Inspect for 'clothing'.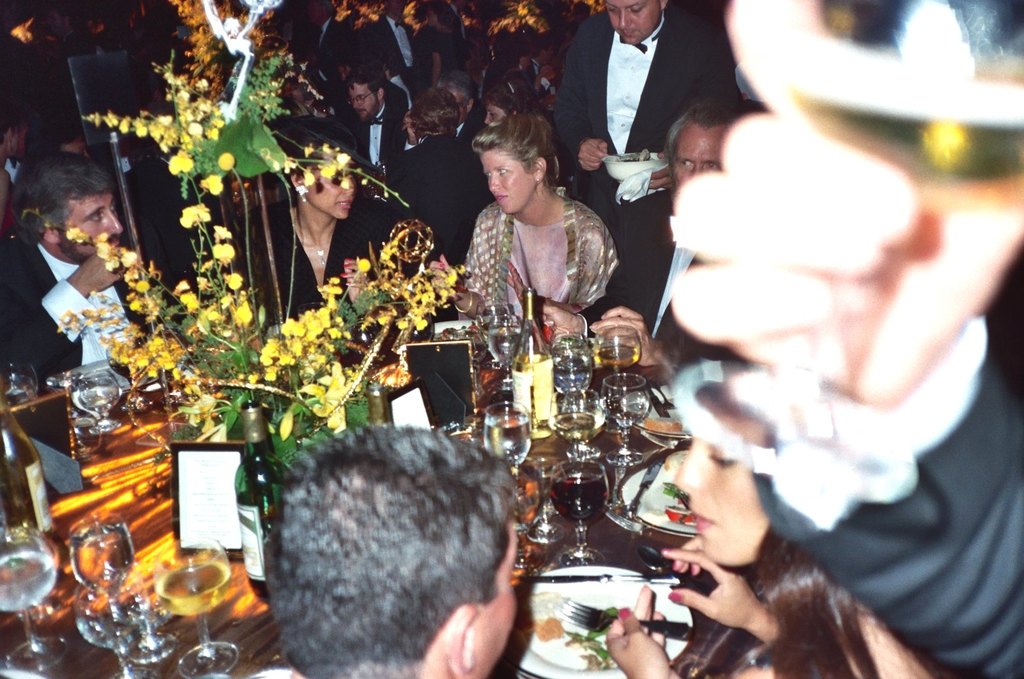
Inspection: 776:324:1023:678.
